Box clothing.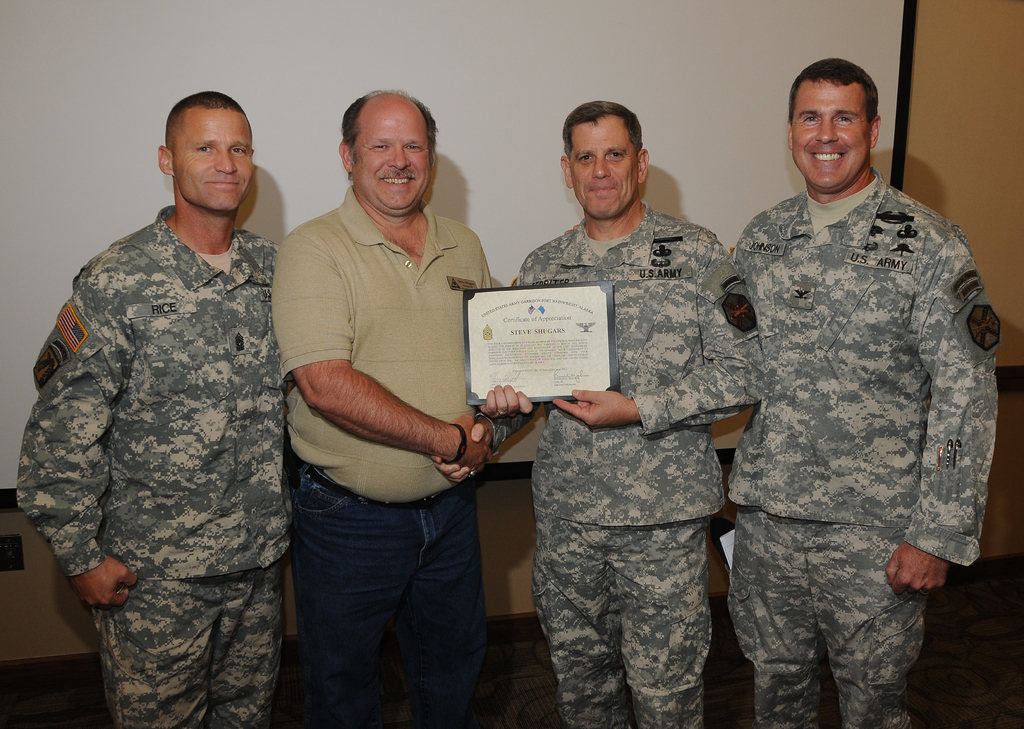
BBox(17, 206, 287, 728).
